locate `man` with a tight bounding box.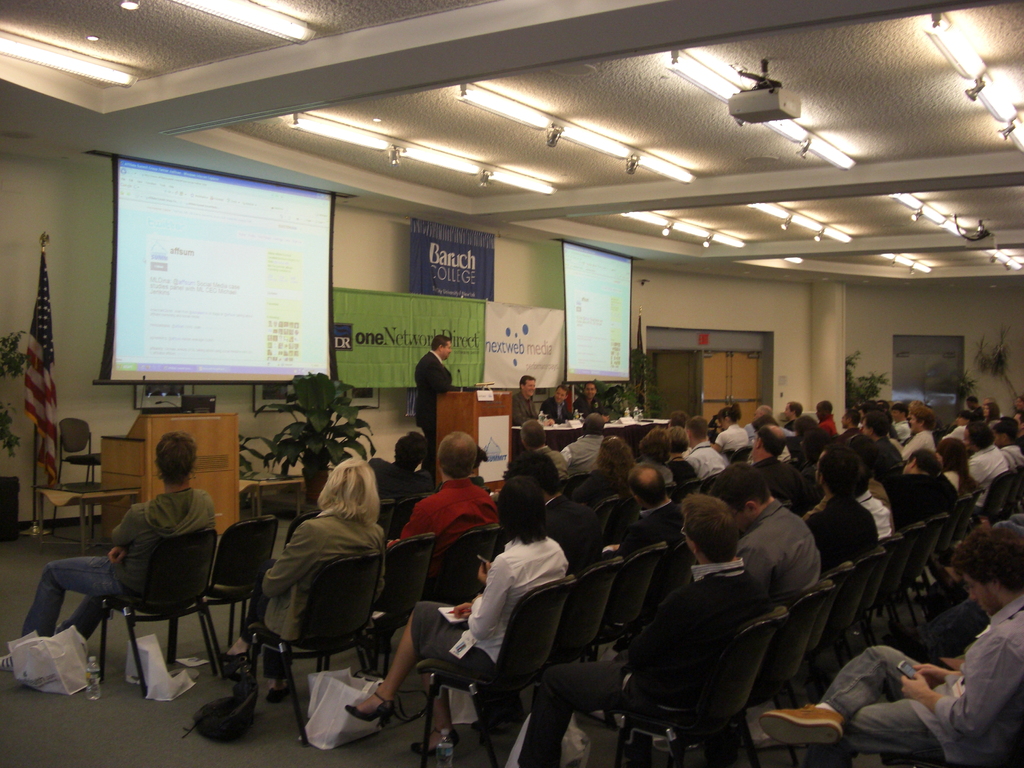
<box>392,428,506,589</box>.
